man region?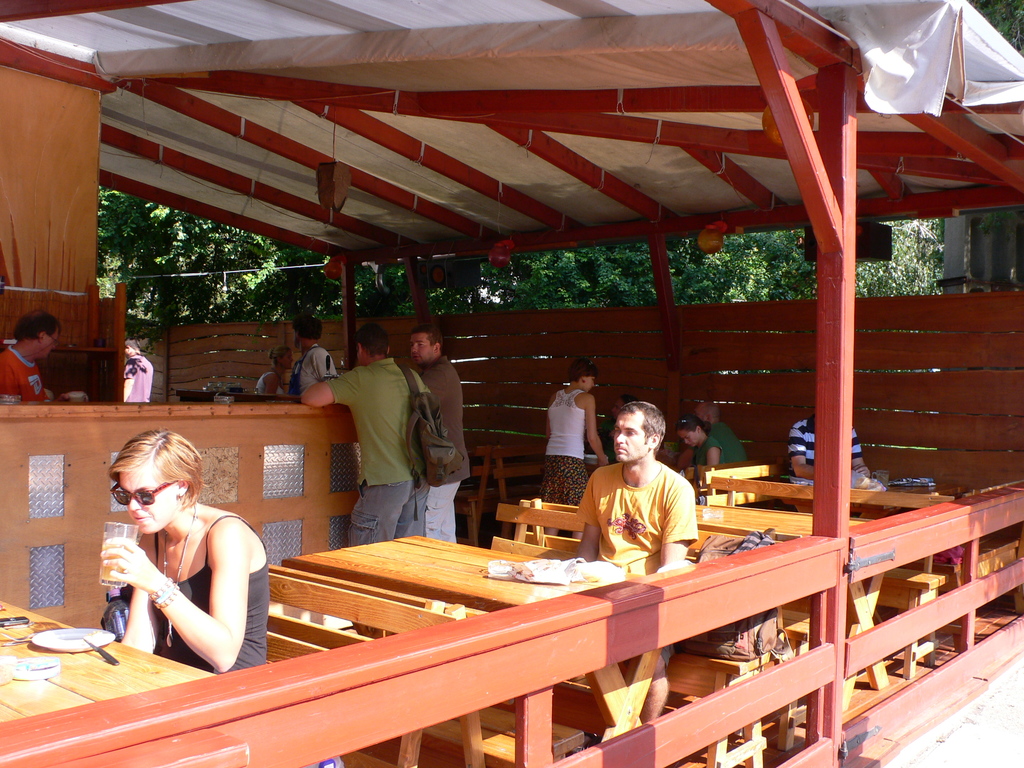
[0, 307, 60, 403]
